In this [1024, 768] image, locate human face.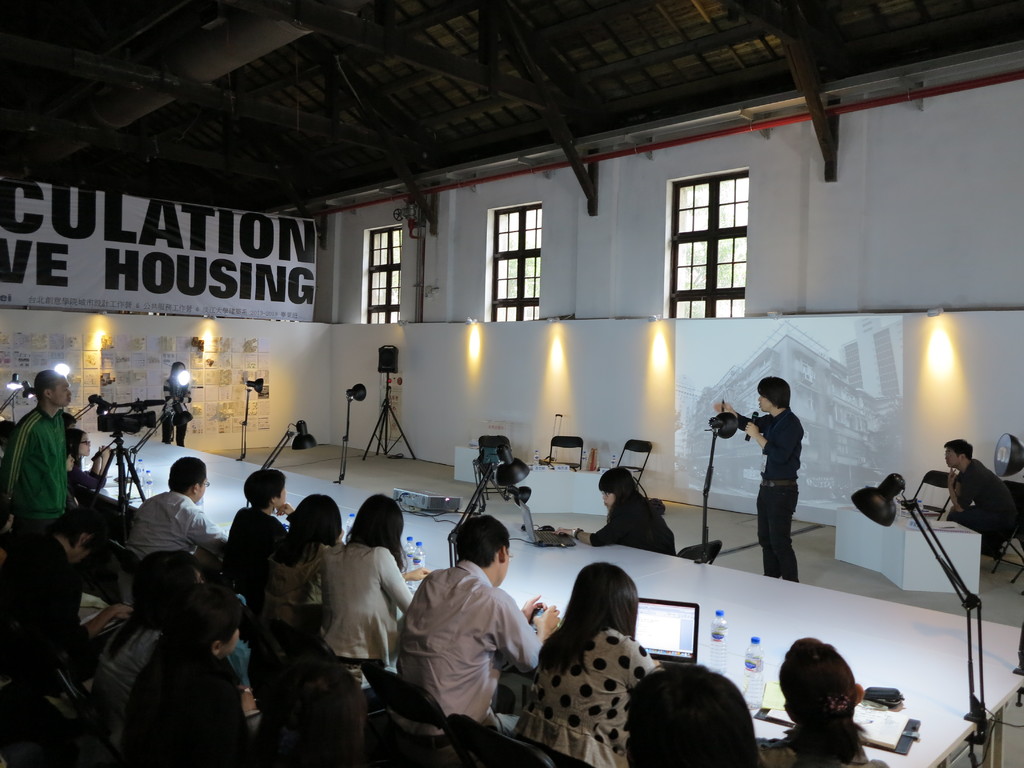
Bounding box: (left=201, top=477, right=210, bottom=499).
